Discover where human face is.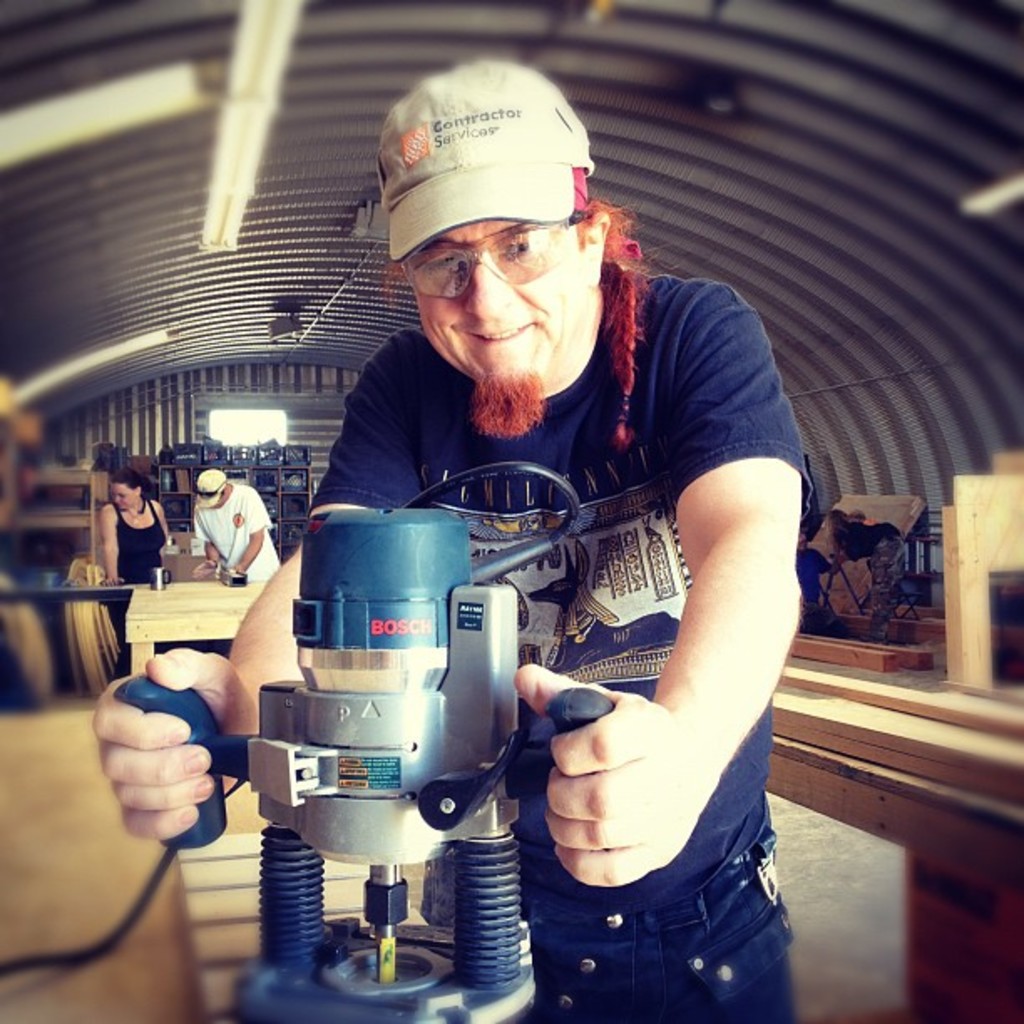
Discovered at BBox(403, 221, 584, 373).
